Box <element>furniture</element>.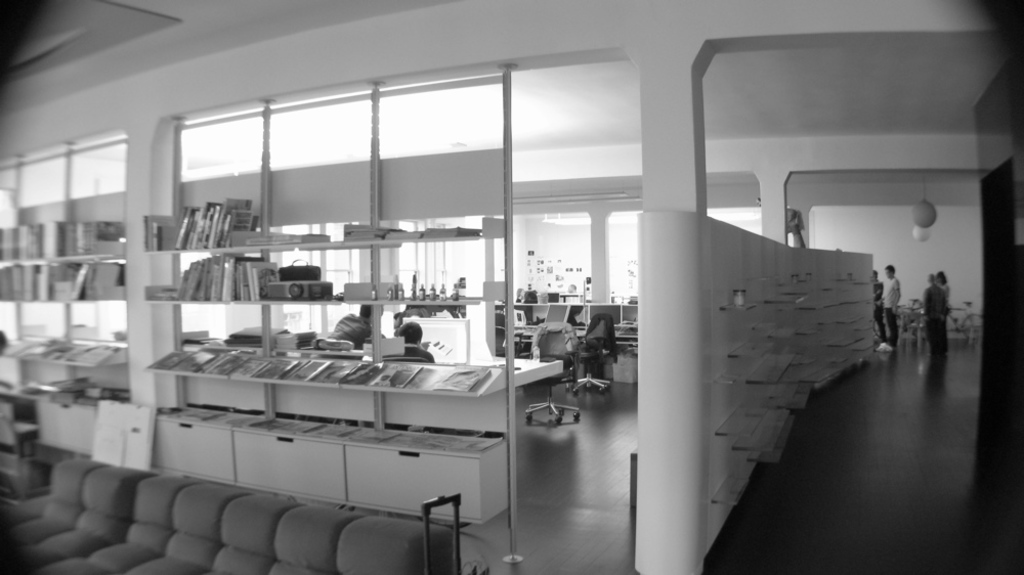
bbox=[530, 321, 584, 427].
